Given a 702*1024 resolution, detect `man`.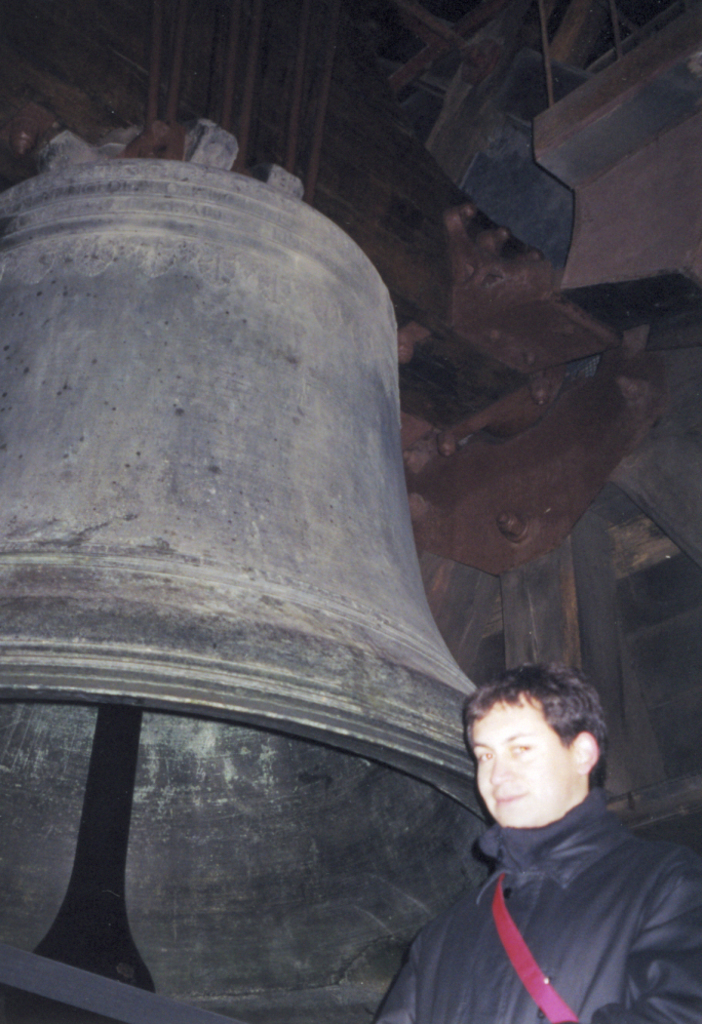
box=[376, 646, 685, 1022].
